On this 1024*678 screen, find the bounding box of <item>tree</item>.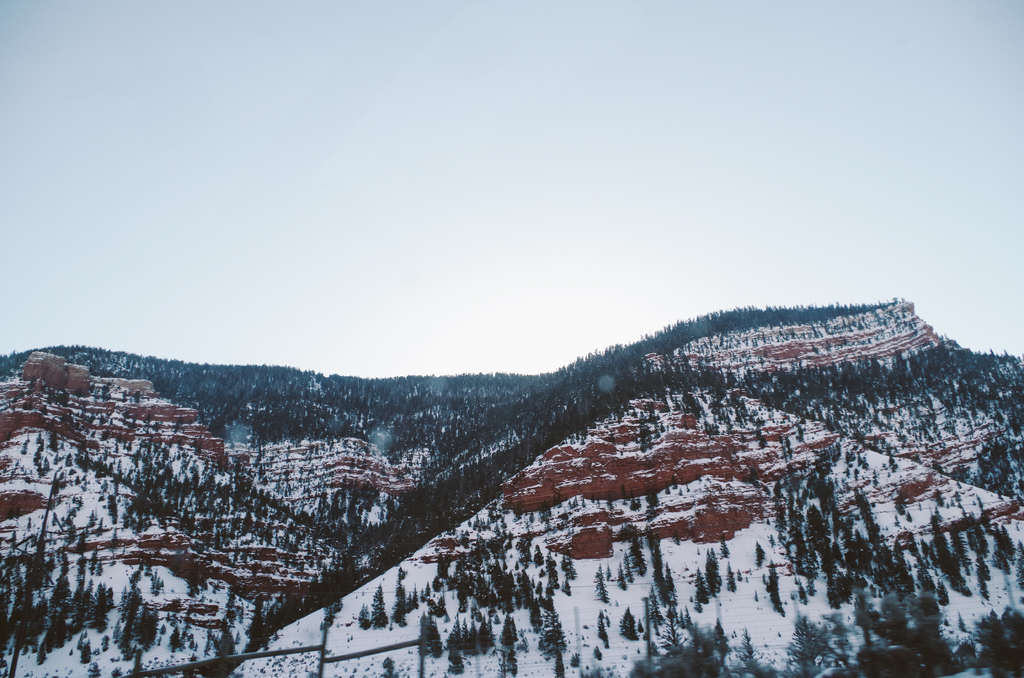
Bounding box: (770, 565, 787, 611).
